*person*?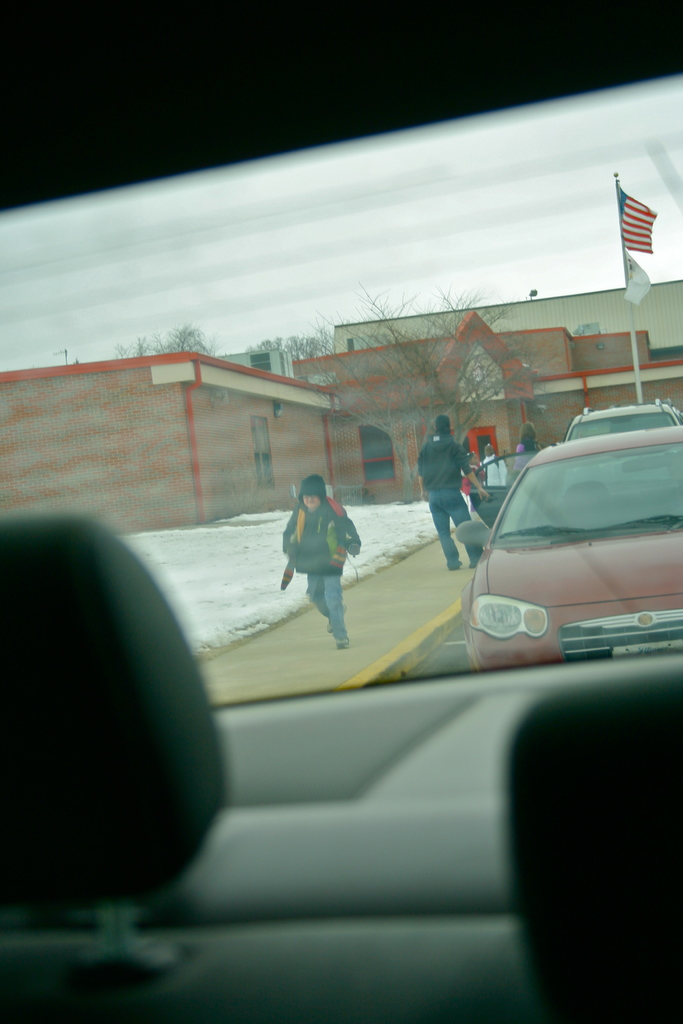
crop(479, 442, 505, 491)
